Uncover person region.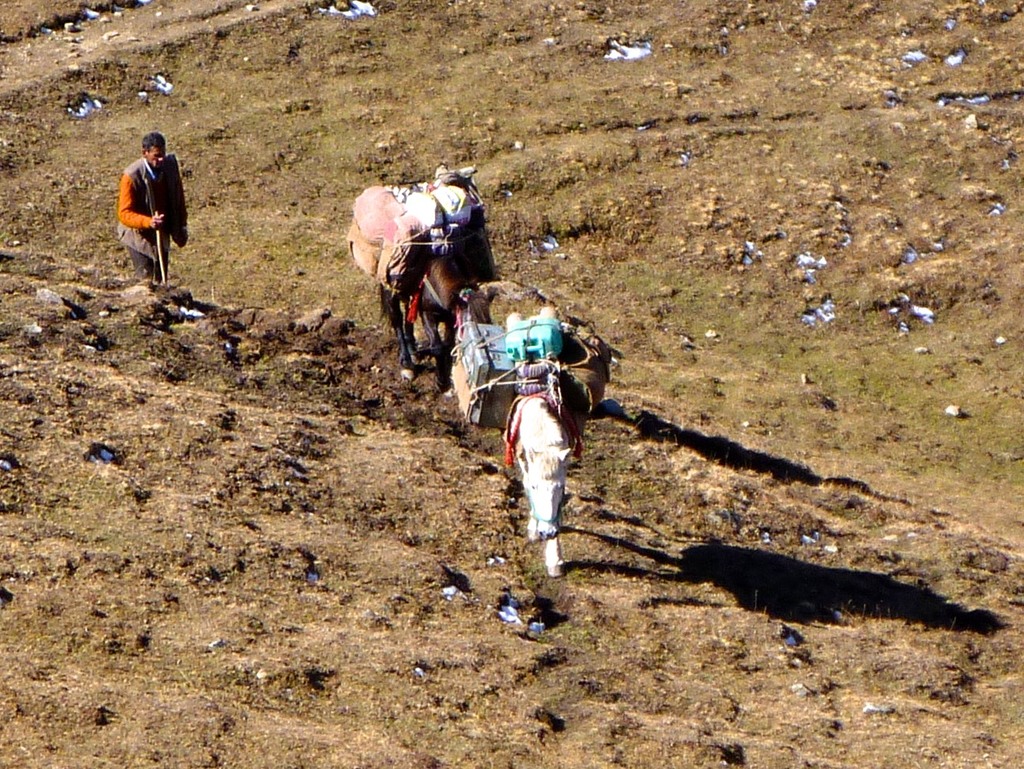
Uncovered: [x1=115, y1=129, x2=185, y2=281].
